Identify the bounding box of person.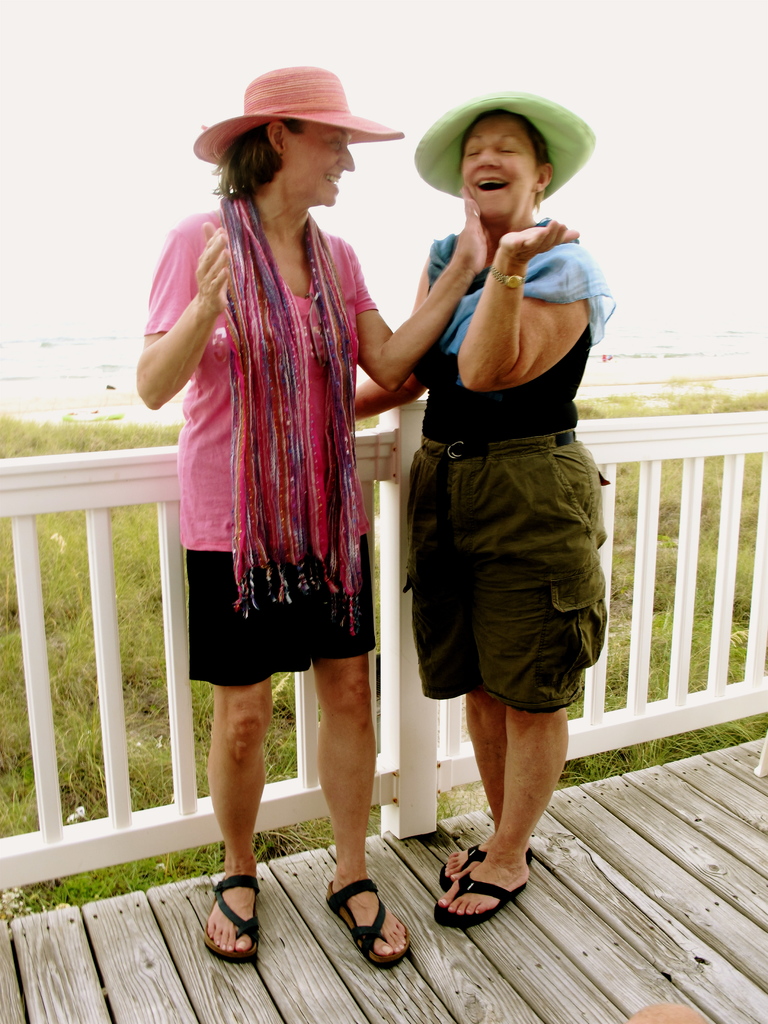
bbox=(133, 56, 499, 968).
